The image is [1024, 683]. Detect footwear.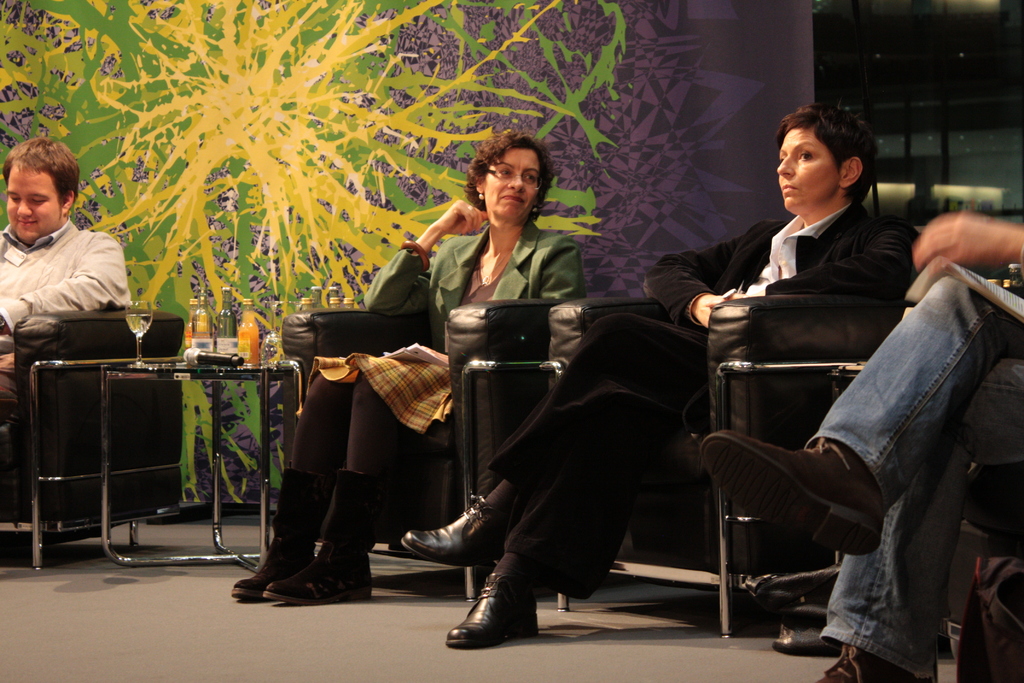
Detection: rect(402, 498, 511, 566).
